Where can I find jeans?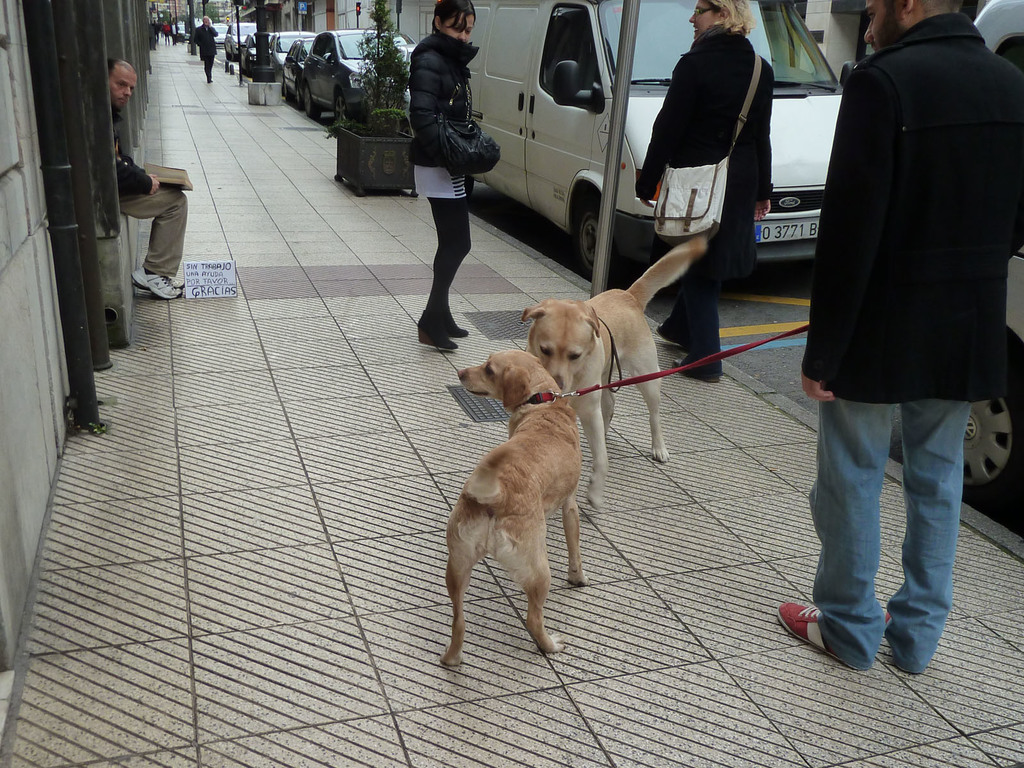
You can find it at {"x1": 799, "y1": 367, "x2": 976, "y2": 672}.
